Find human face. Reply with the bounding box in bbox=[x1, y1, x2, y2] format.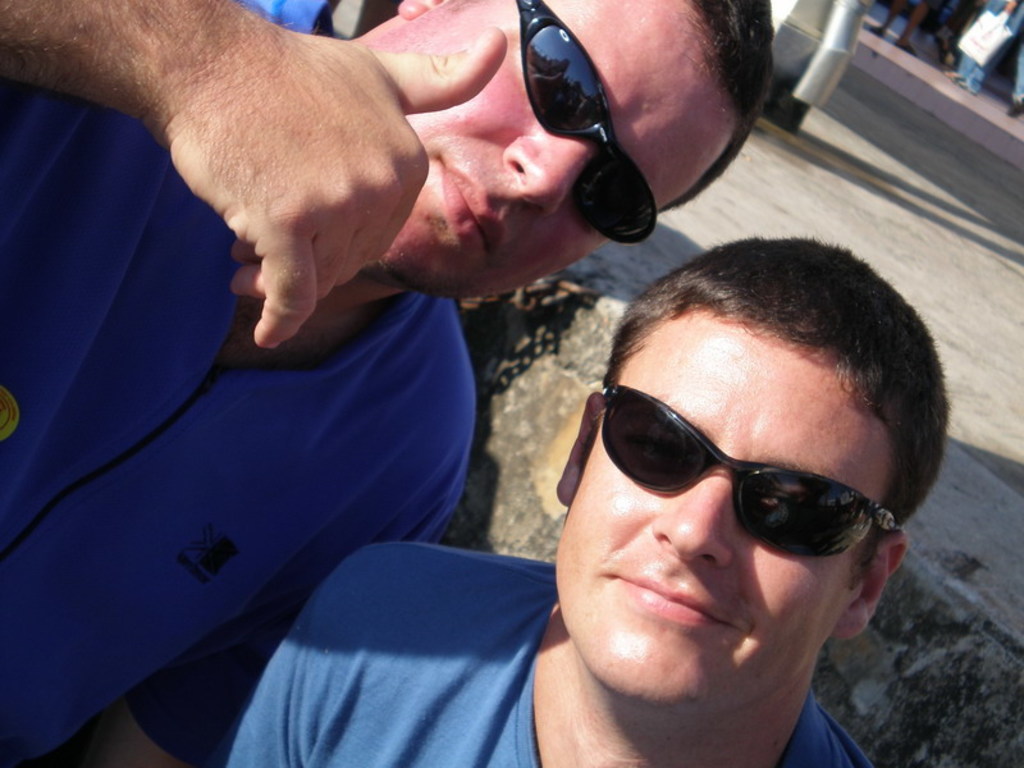
bbox=[552, 315, 883, 710].
